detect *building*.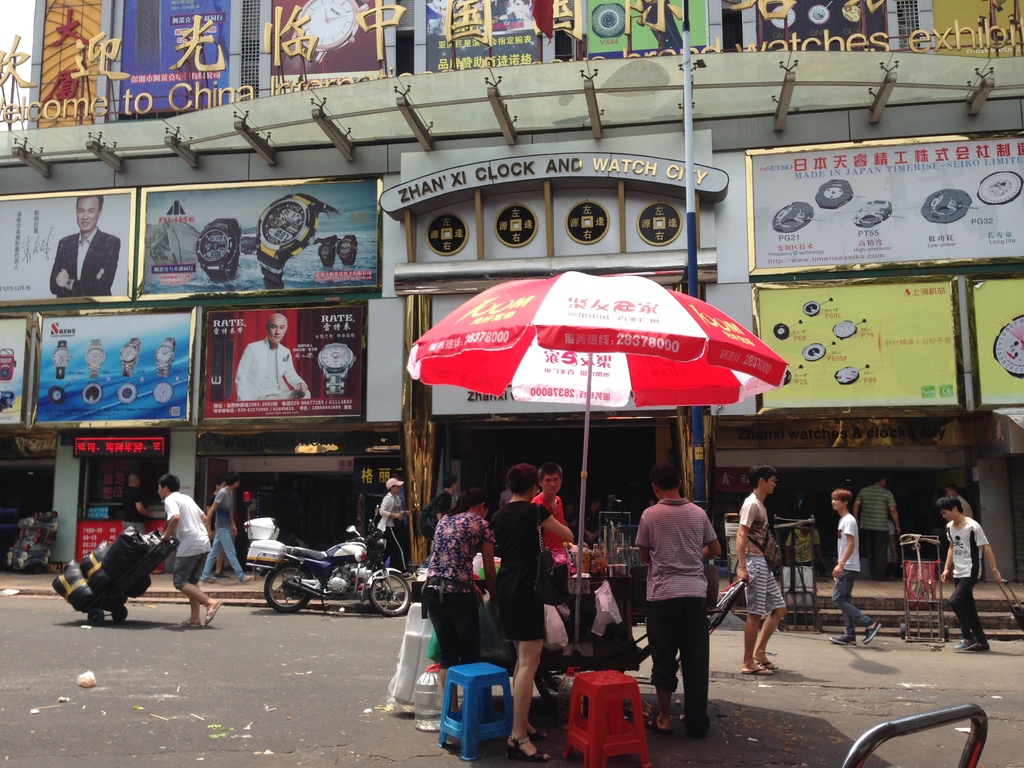
Detected at <box>0,0,1023,580</box>.
